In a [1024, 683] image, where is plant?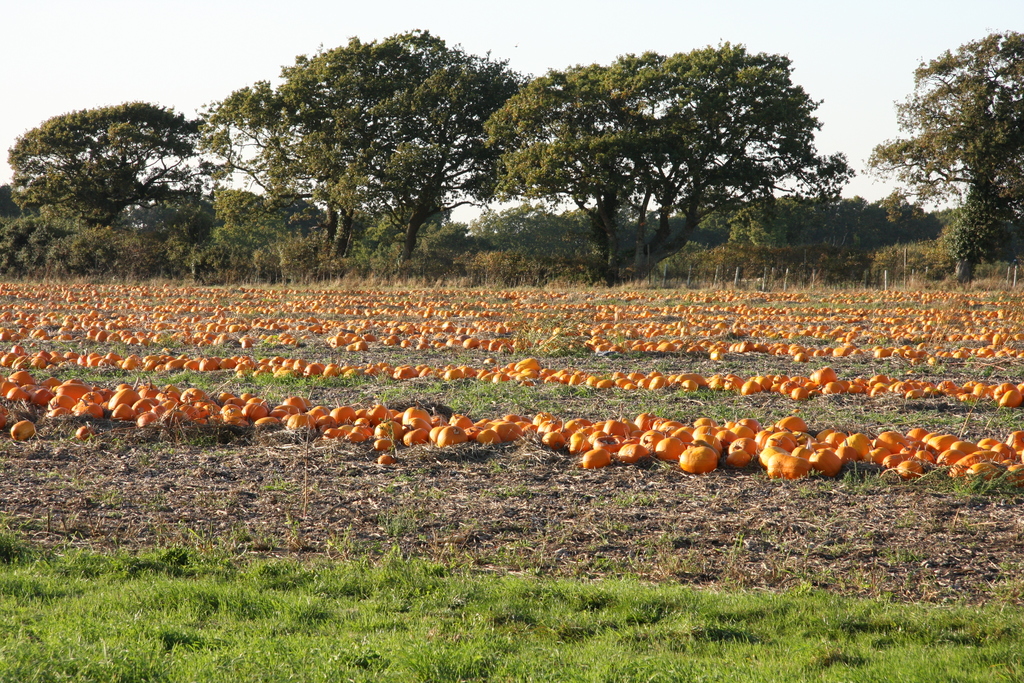
<region>394, 475, 410, 483</region>.
